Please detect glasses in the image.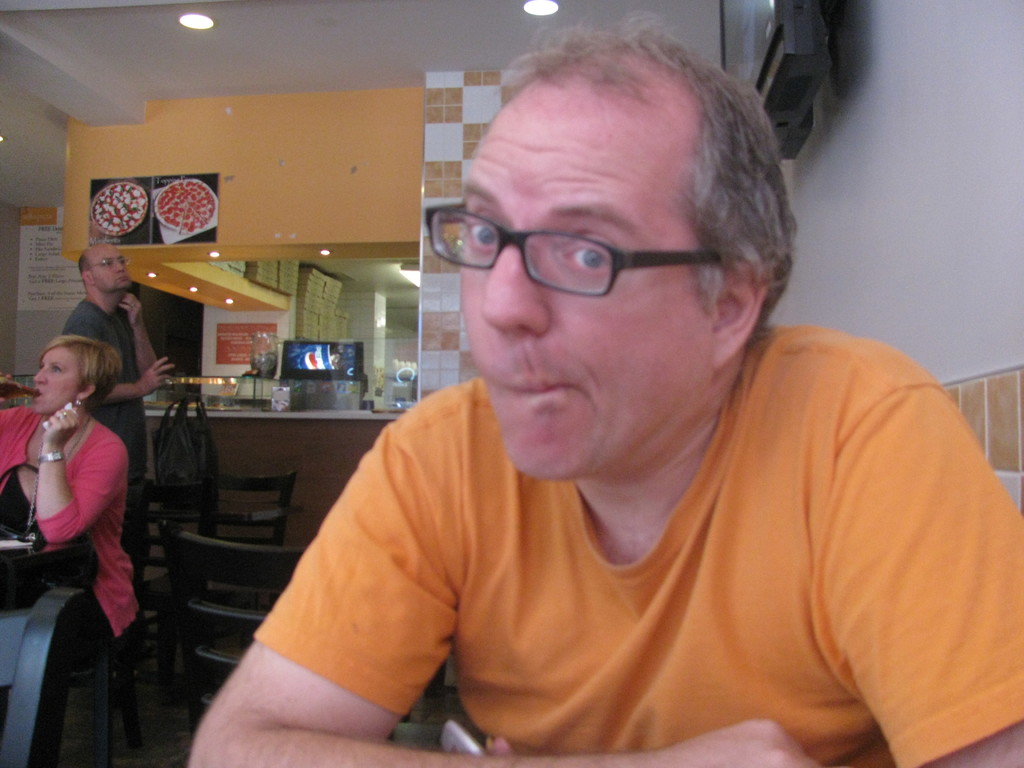
pyautogui.locateOnScreen(92, 255, 132, 272).
